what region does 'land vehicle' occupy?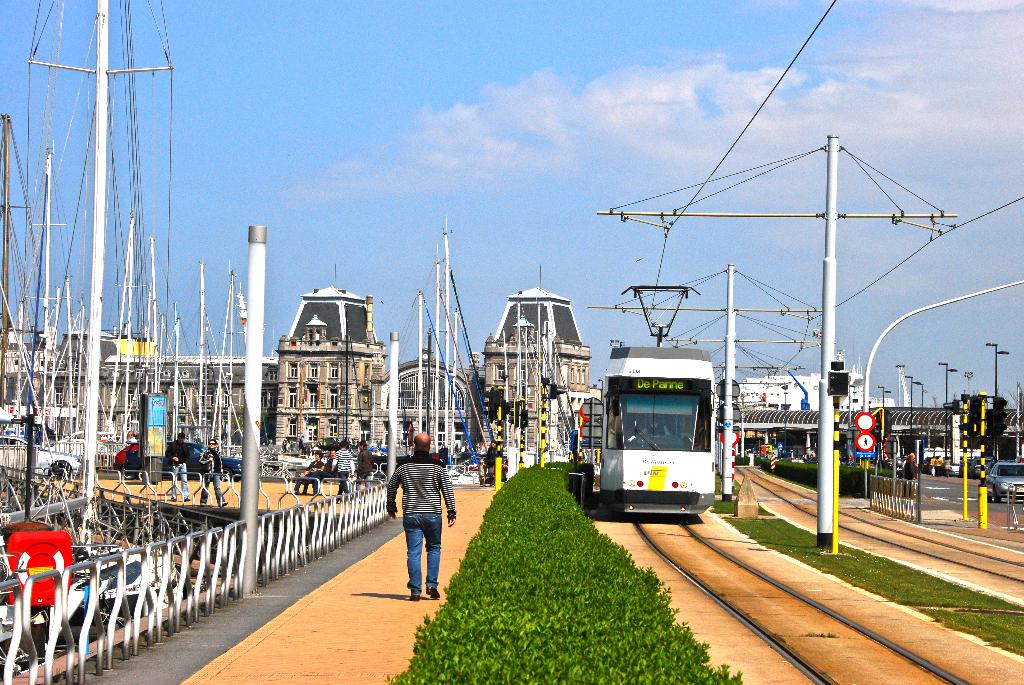
920,456,933,476.
